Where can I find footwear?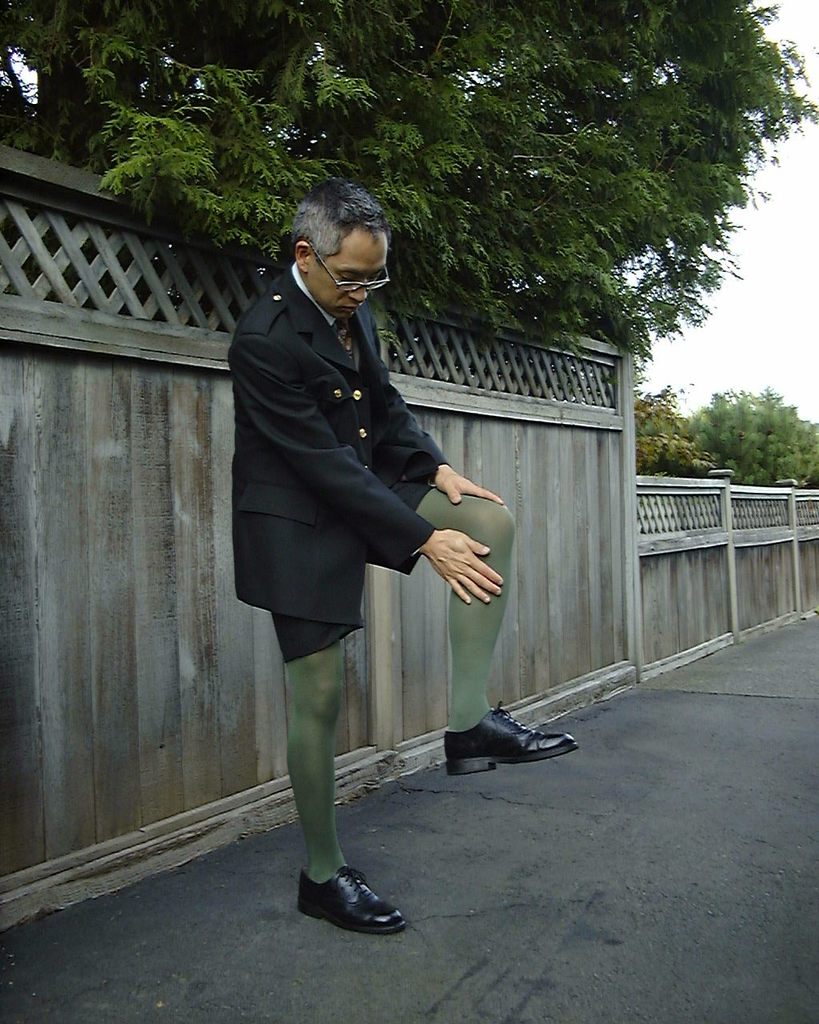
You can find it at left=297, top=863, right=408, bottom=939.
